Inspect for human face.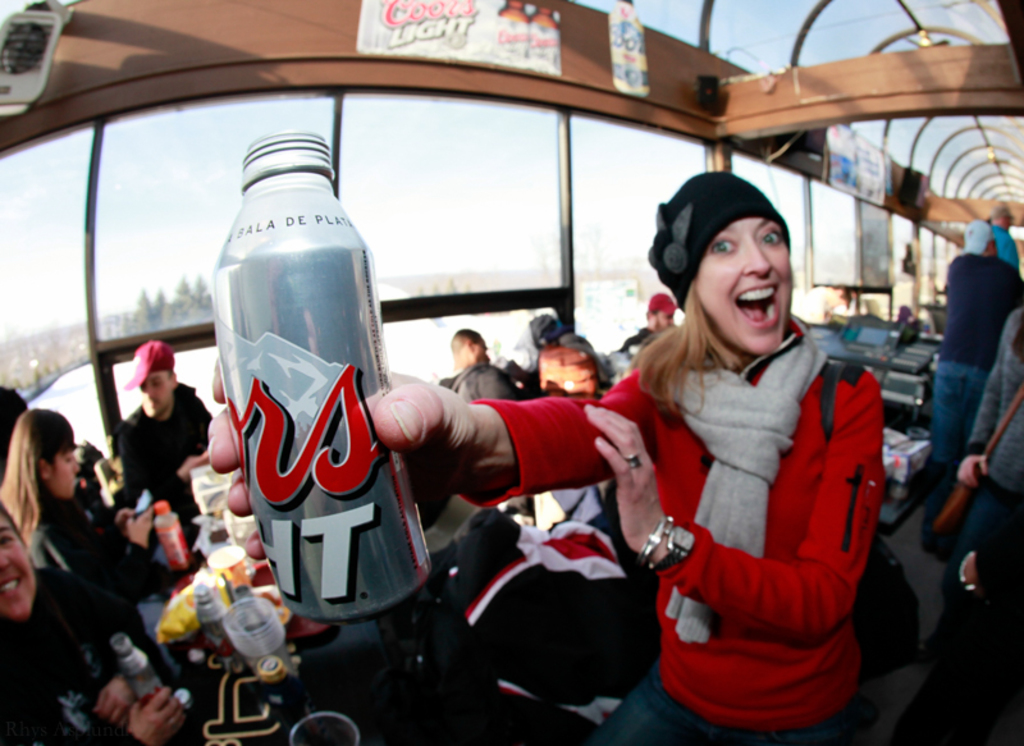
Inspection: 0:512:35:615.
